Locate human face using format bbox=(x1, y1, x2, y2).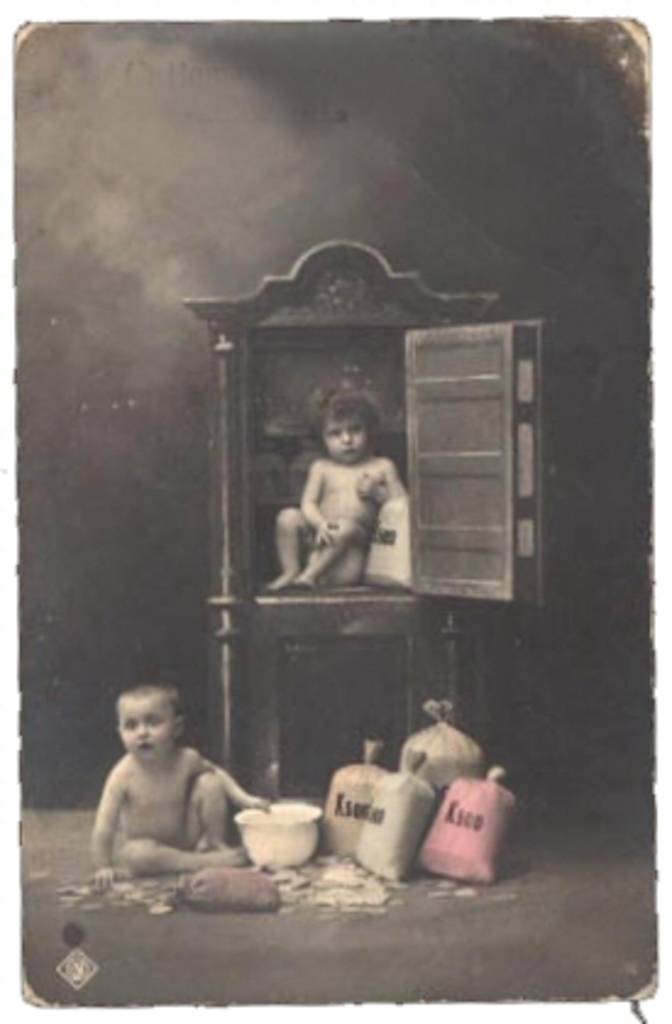
bbox=(117, 697, 169, 758).
